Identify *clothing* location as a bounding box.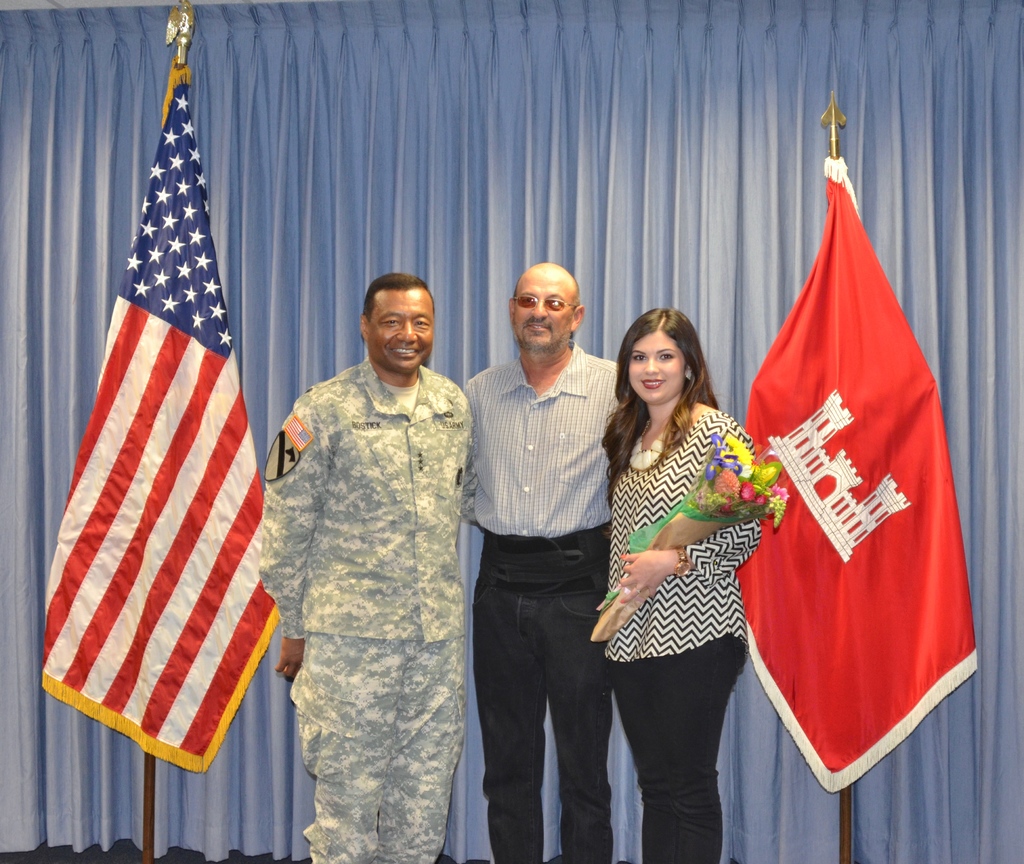
[603,412,756,859].
